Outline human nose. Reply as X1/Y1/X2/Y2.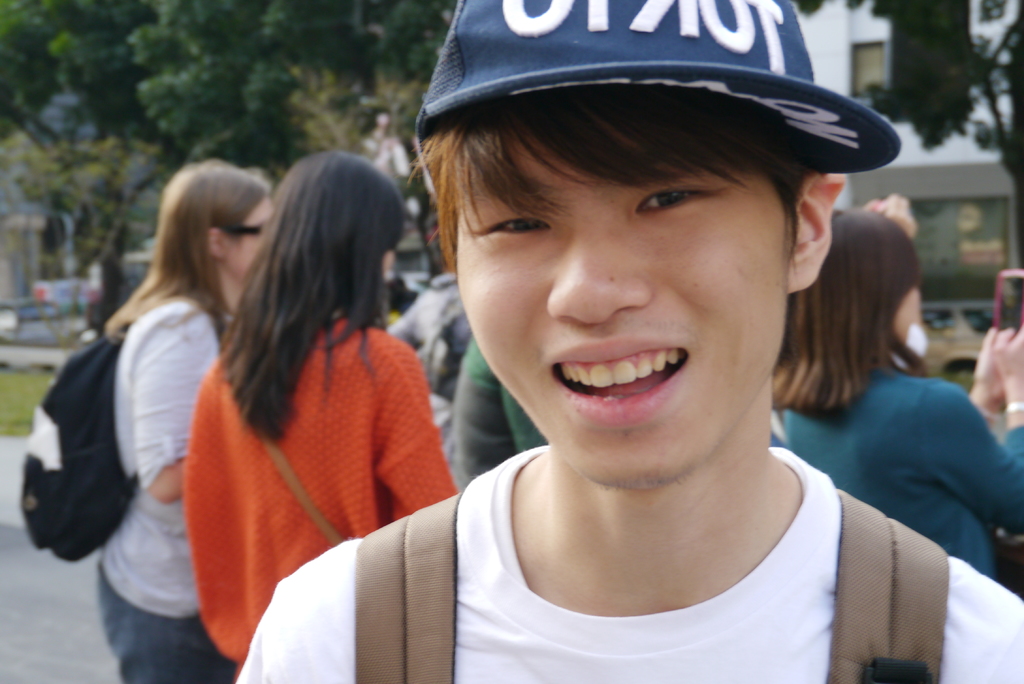
544/221/648/329.
